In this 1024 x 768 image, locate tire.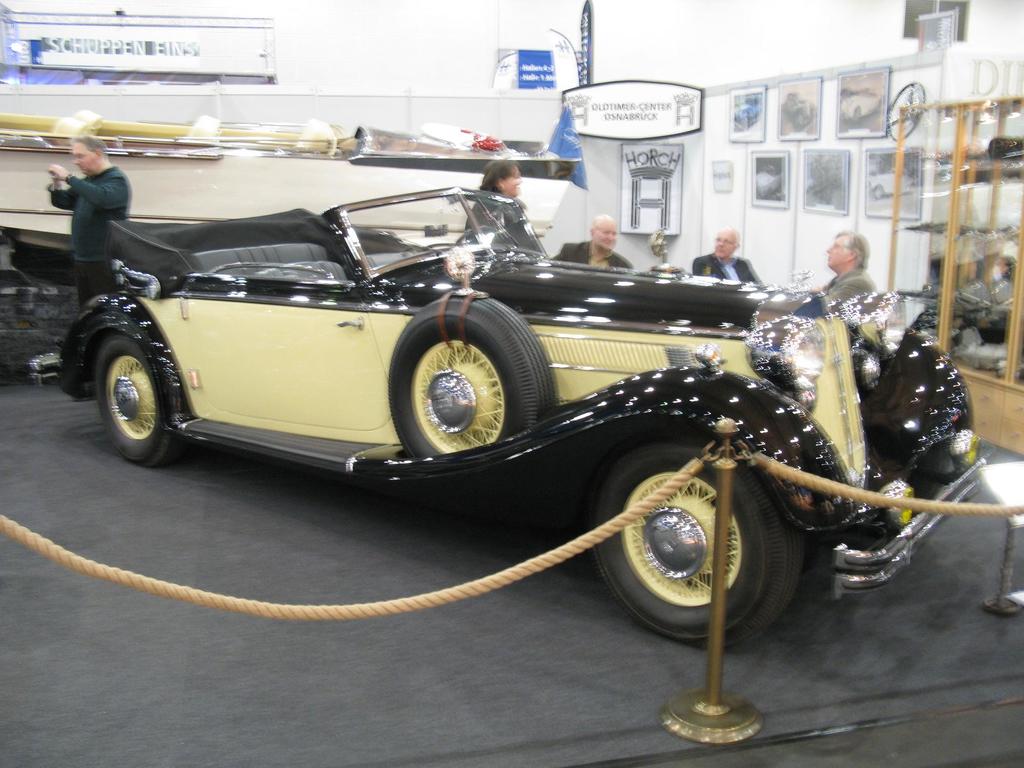
Bounding box: [left=93, top=334, right=171, bottom=465].
